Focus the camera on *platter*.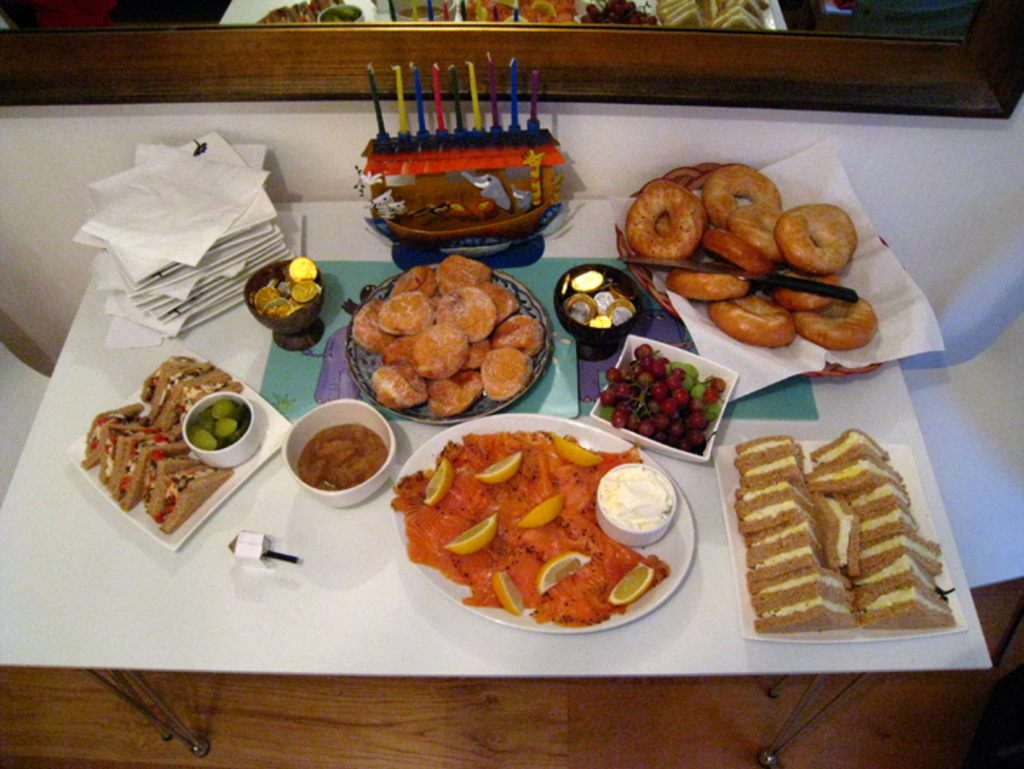
Focus region: [x1=385, y1=411, x2=696, y2=629].
